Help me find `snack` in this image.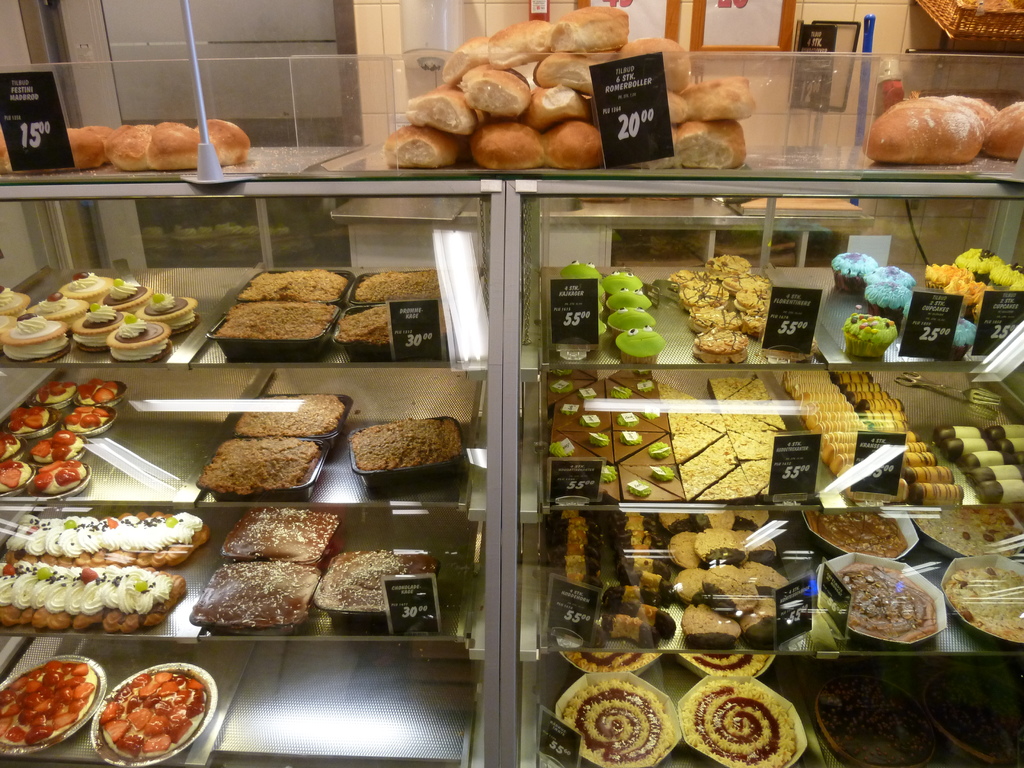
Found it: (x1=622, y1=43, x2=696, y2=94).
